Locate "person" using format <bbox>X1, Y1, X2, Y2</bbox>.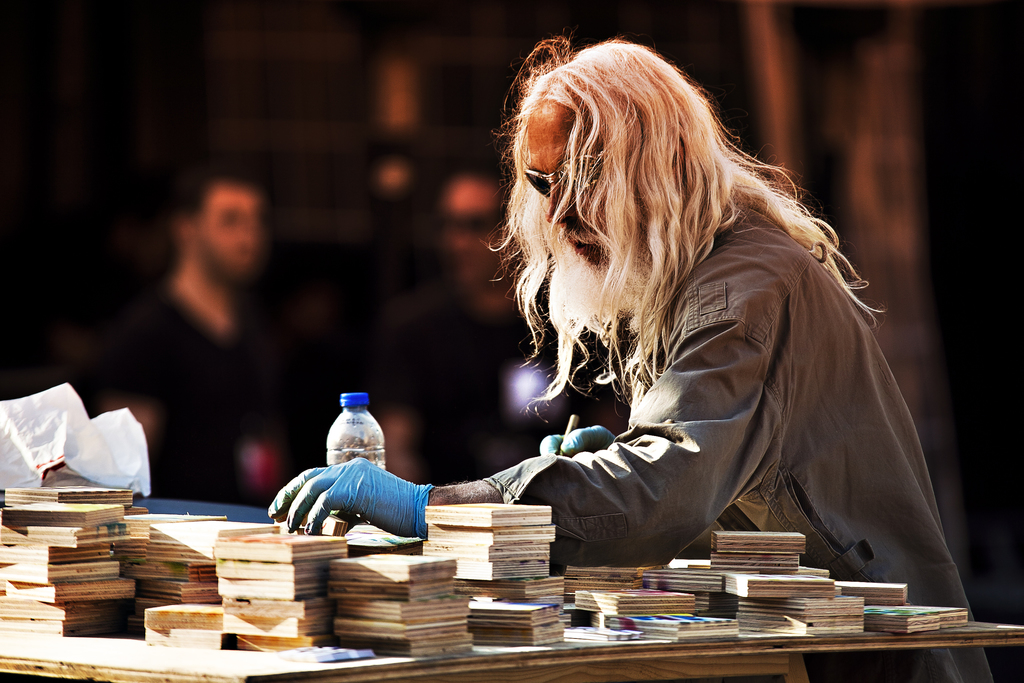
<bbox>262, 35, 998, 682</bbox>.
